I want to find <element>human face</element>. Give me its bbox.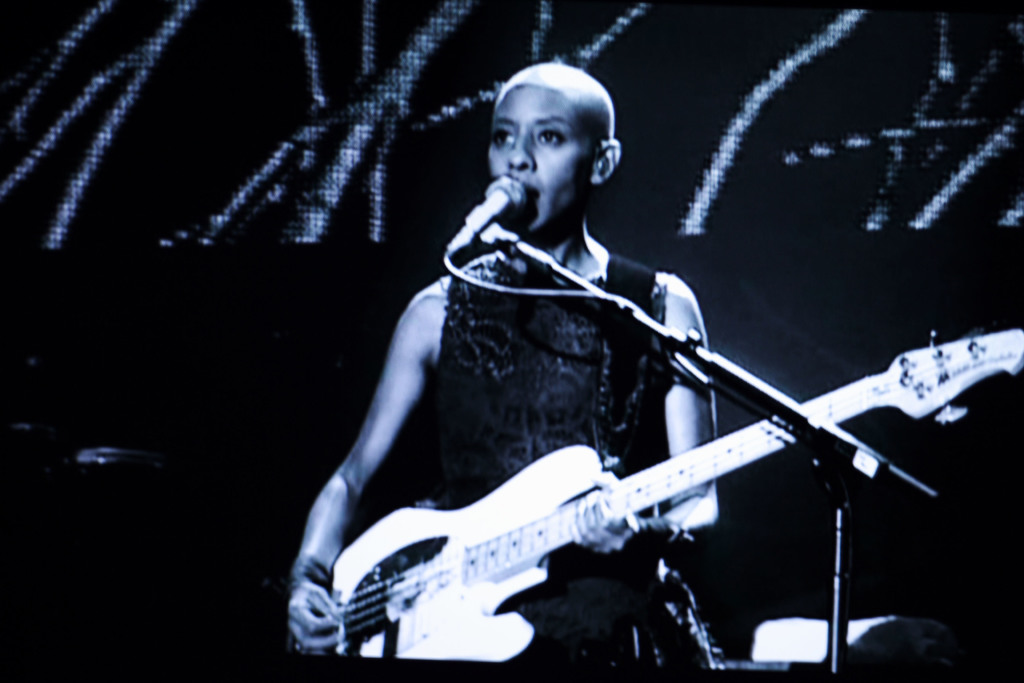
{"left": 486, "top": 88, "right": 594, "bottom": 230}.
